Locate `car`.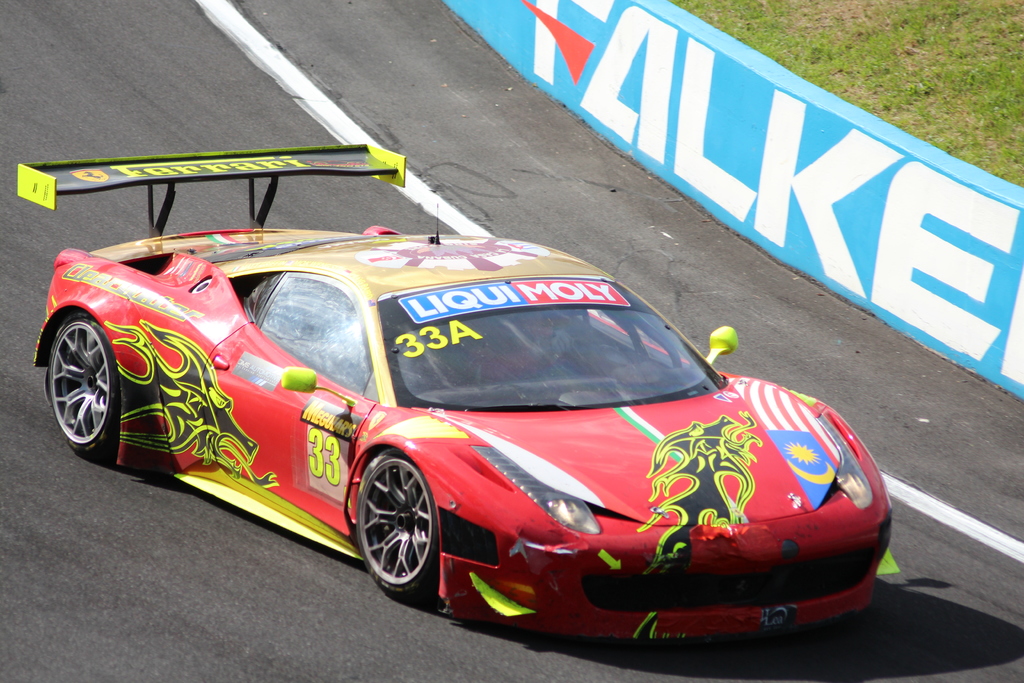
Bounding box: [46, 177, 915, 651].
